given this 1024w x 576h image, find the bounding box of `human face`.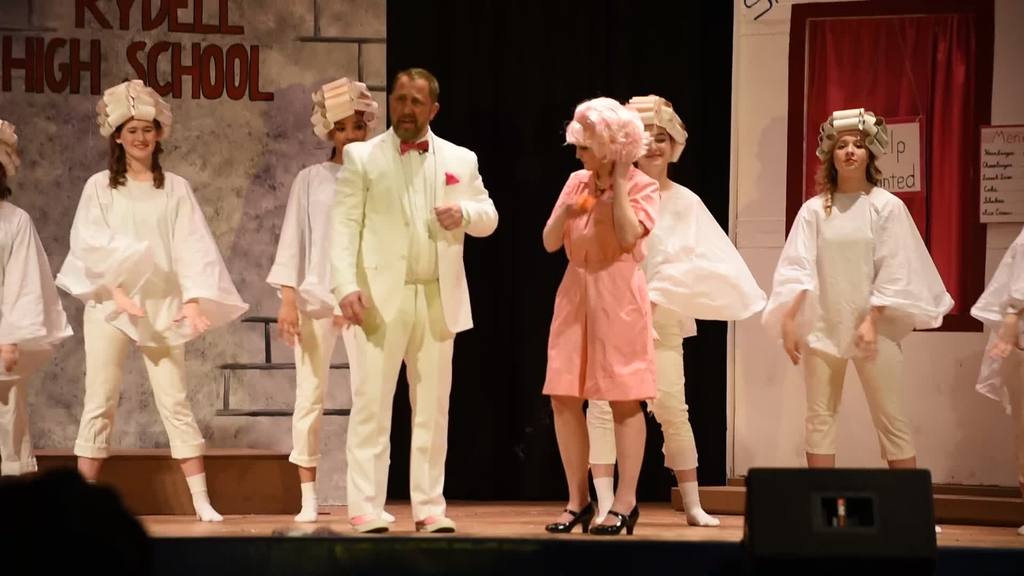
572 142 609 171.
